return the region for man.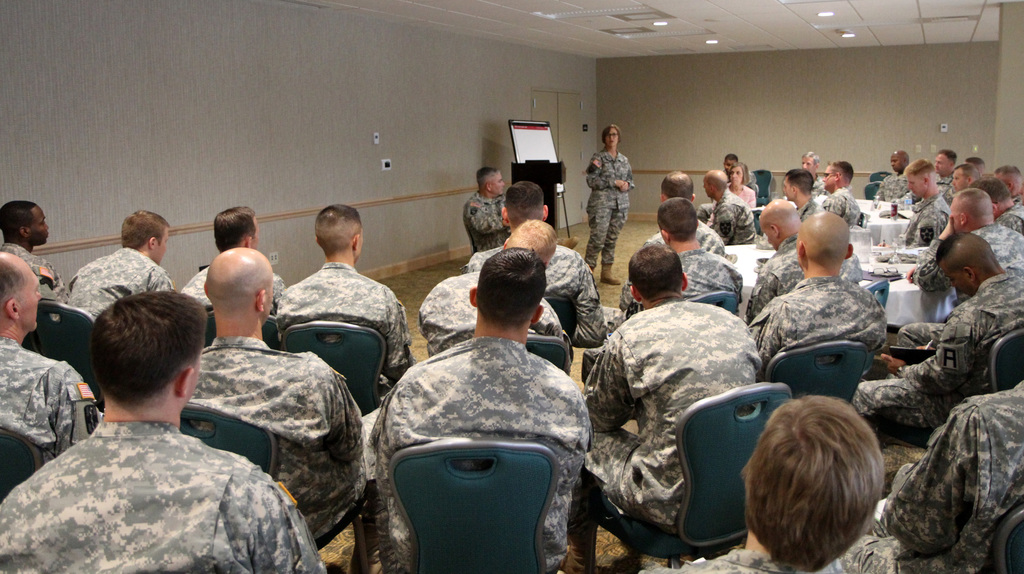
x1=630 y1=392 x2=895 y2=573.
